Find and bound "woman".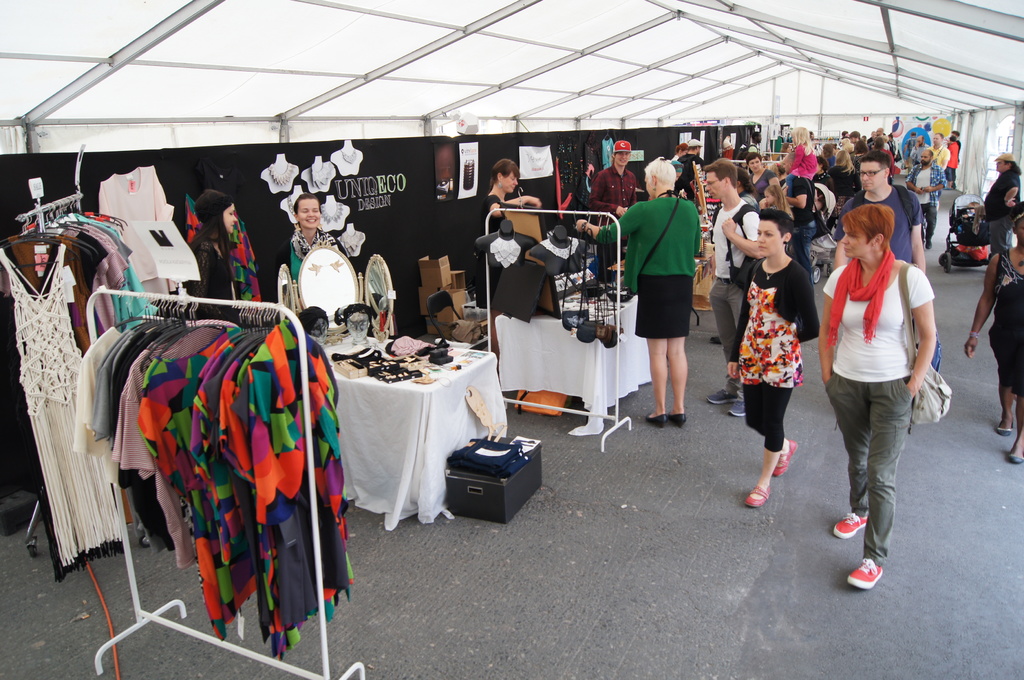
Bound: x1=982 y1=160 x2=1021 y2=253.
